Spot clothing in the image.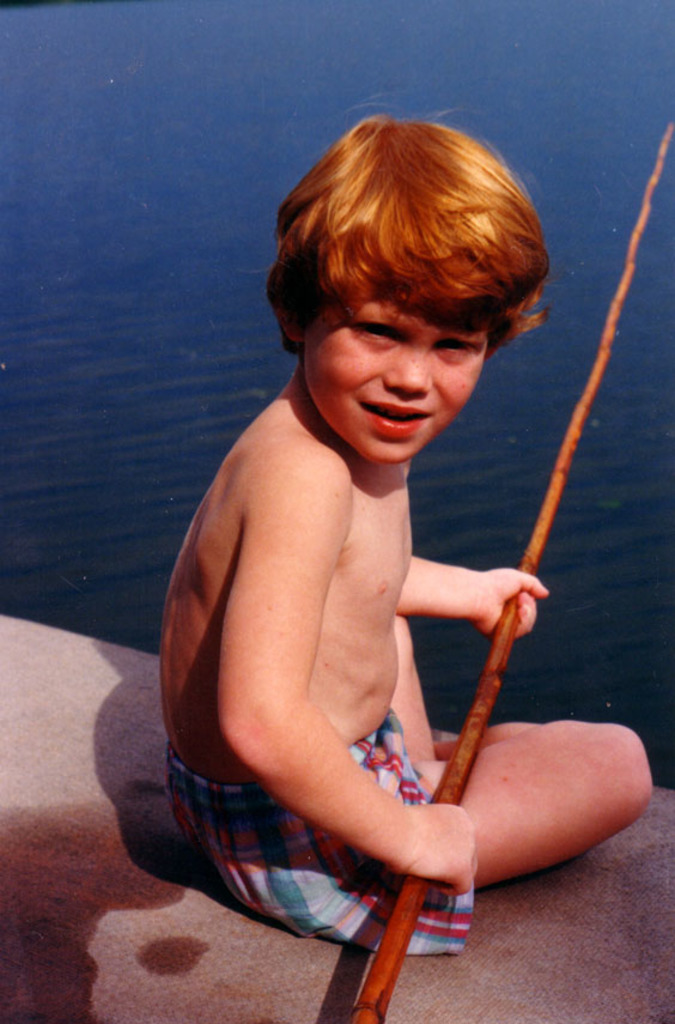
clothing found at <bbox>169, 714, 472, 946</bbox>.
